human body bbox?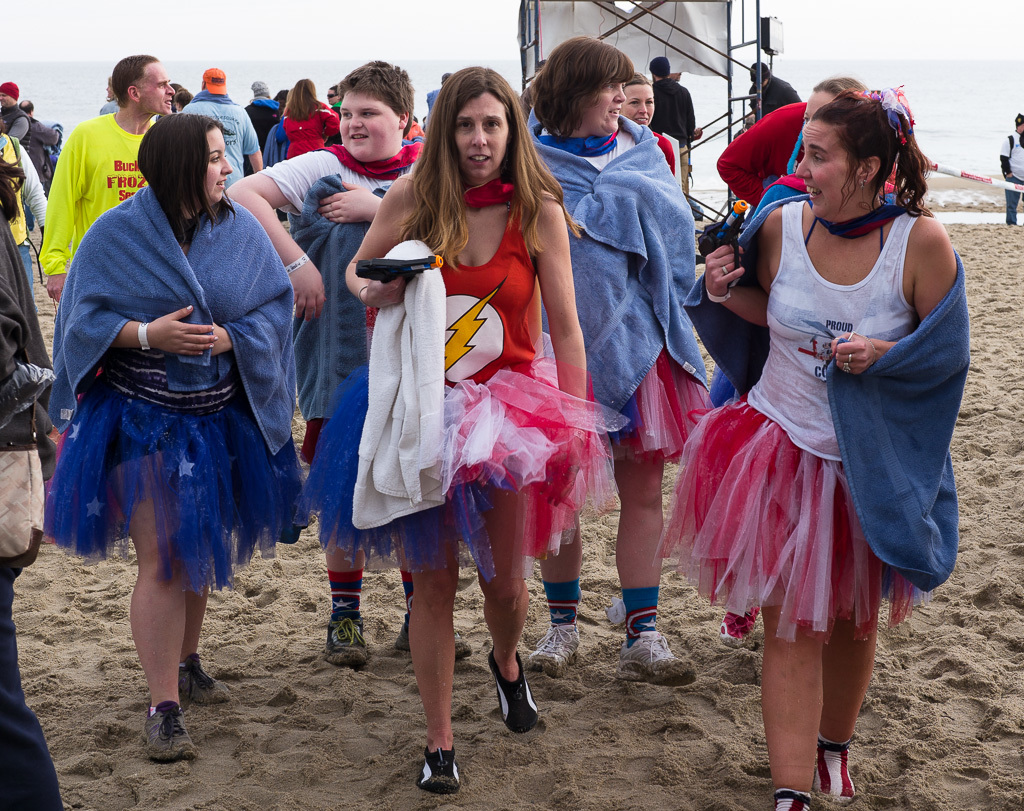
{"x1": 250, "y1": 102, "x2": 279, "y2": 145}
